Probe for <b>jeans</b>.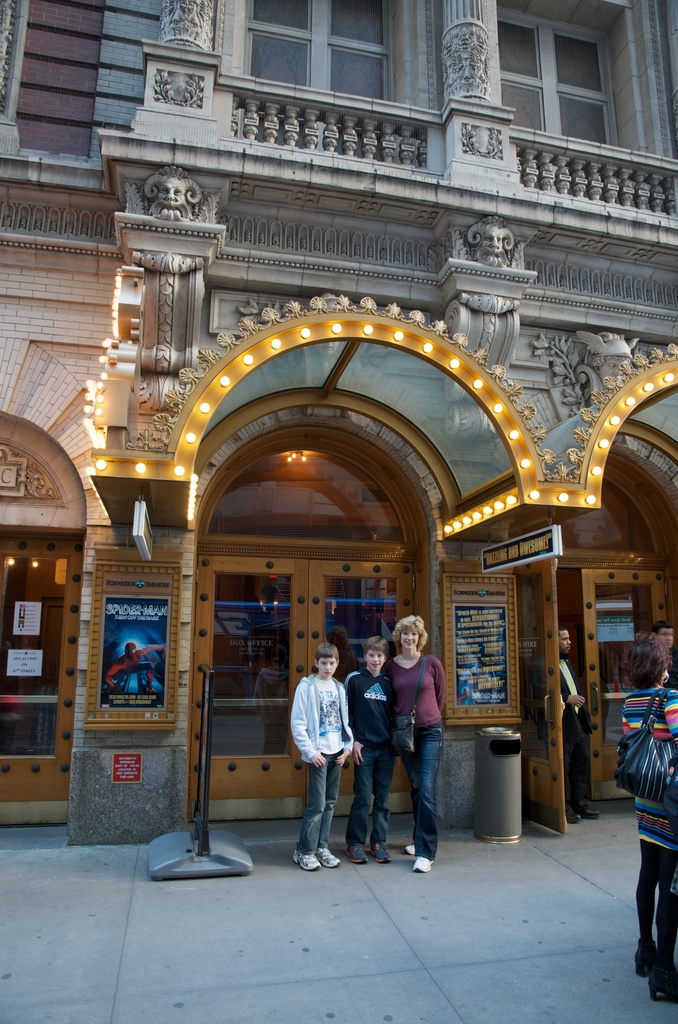
Probe result: l=343, t=746, r=391, b=844.
